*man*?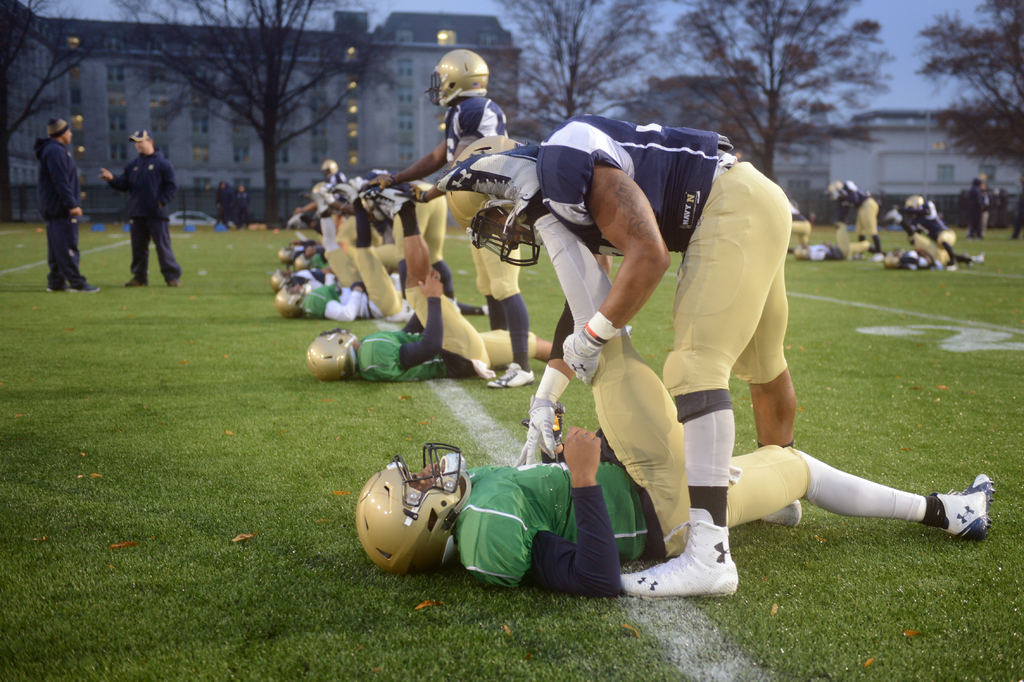
box(216, 181, 226, 223)
